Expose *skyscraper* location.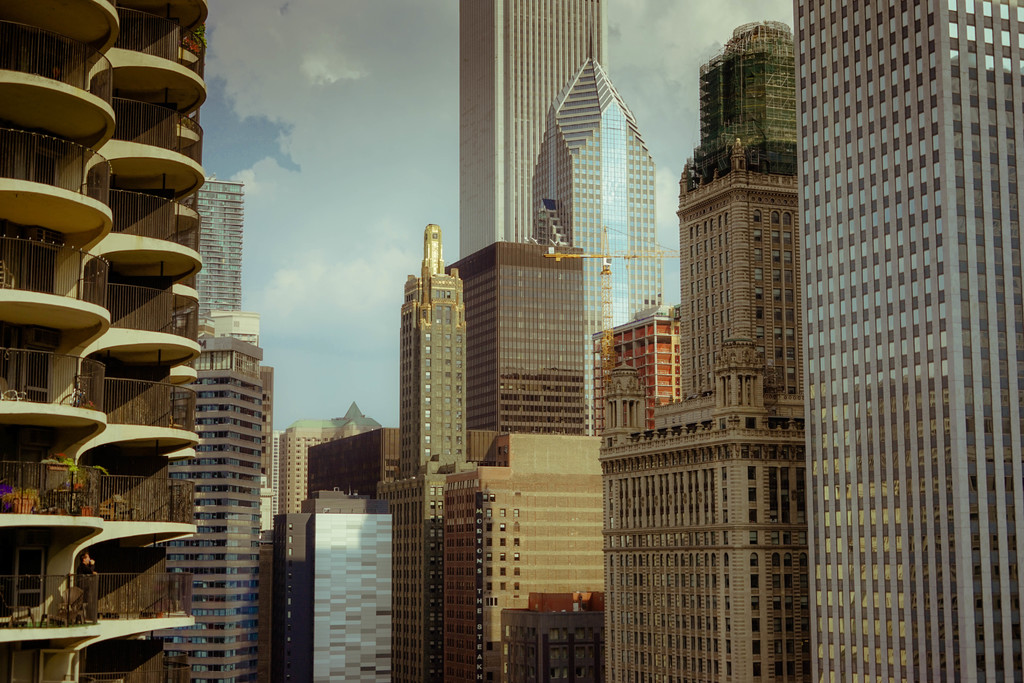
Exposed at box(196, 177, 239, 324).
